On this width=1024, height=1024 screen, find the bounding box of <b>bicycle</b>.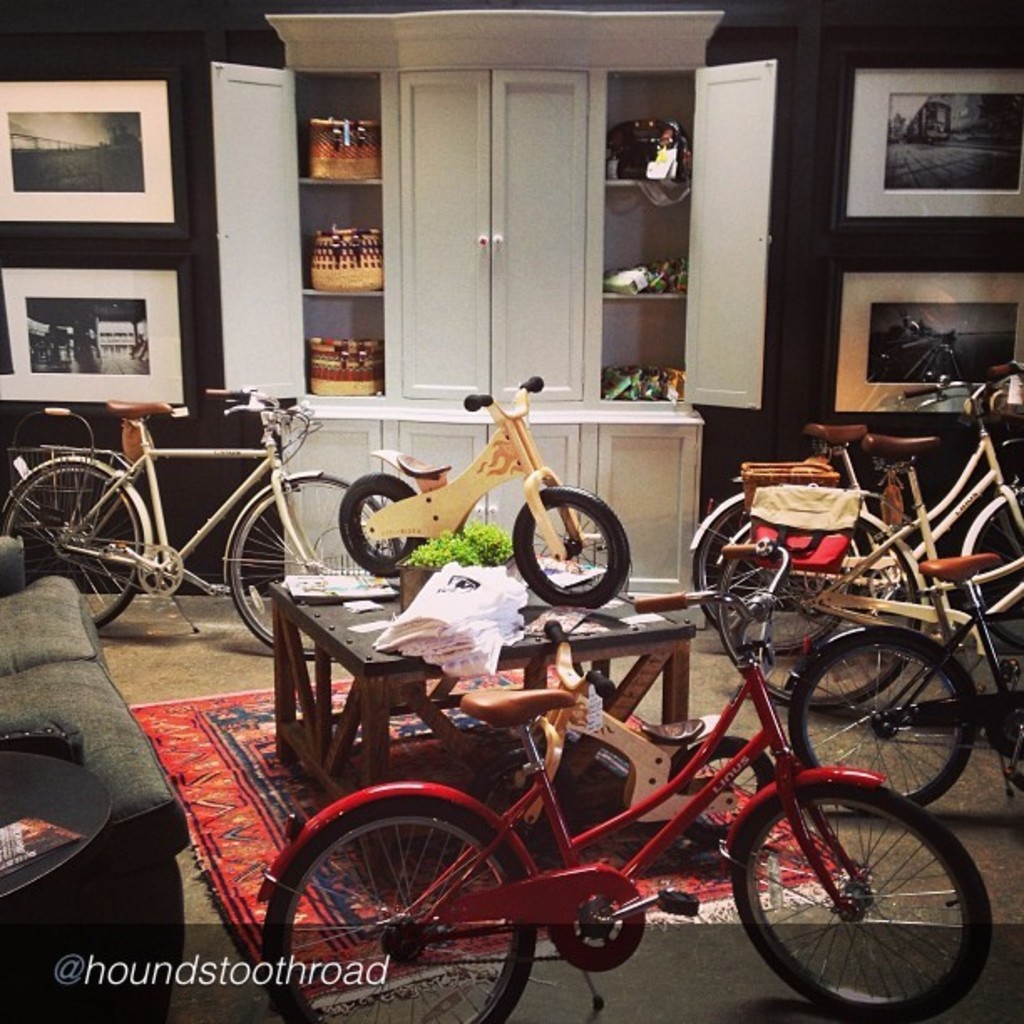
Bounding box: select_region(336, 373, 639, 607).
